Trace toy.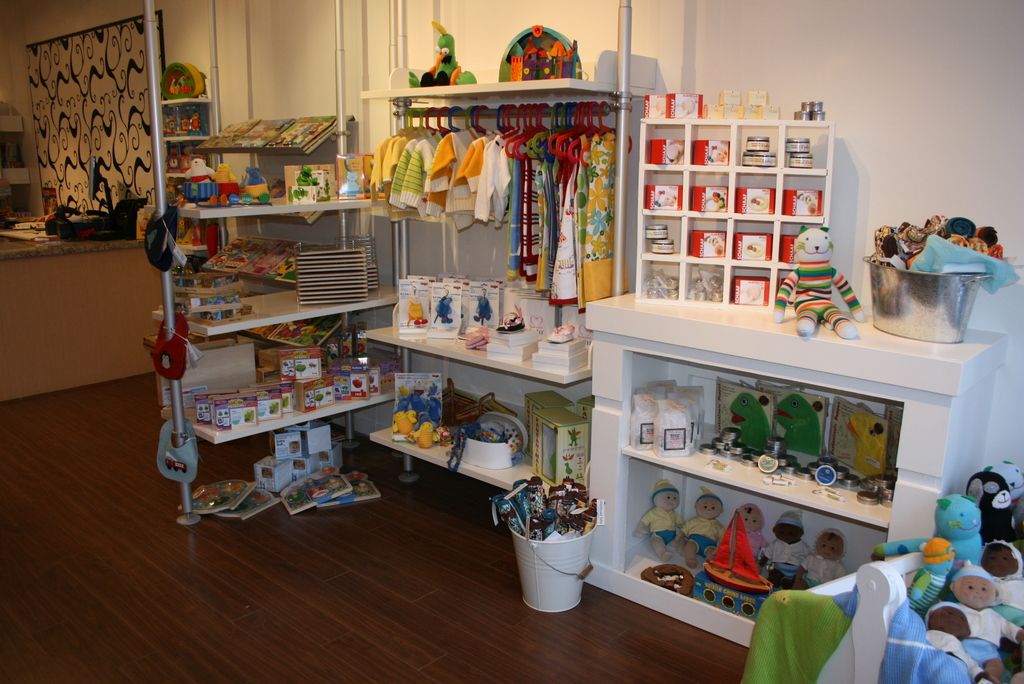
Traced to {"x1": 538, "y1": 323, "x2": 569, "y2": 345}.
